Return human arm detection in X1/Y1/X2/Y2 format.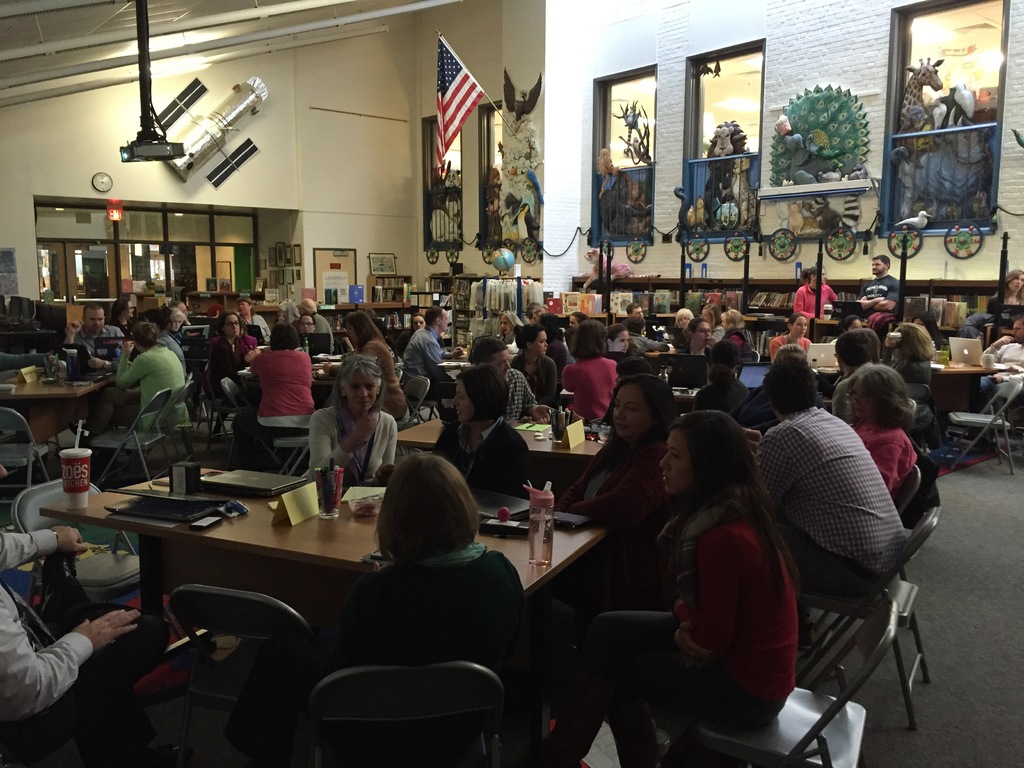
426/422/456/460.
